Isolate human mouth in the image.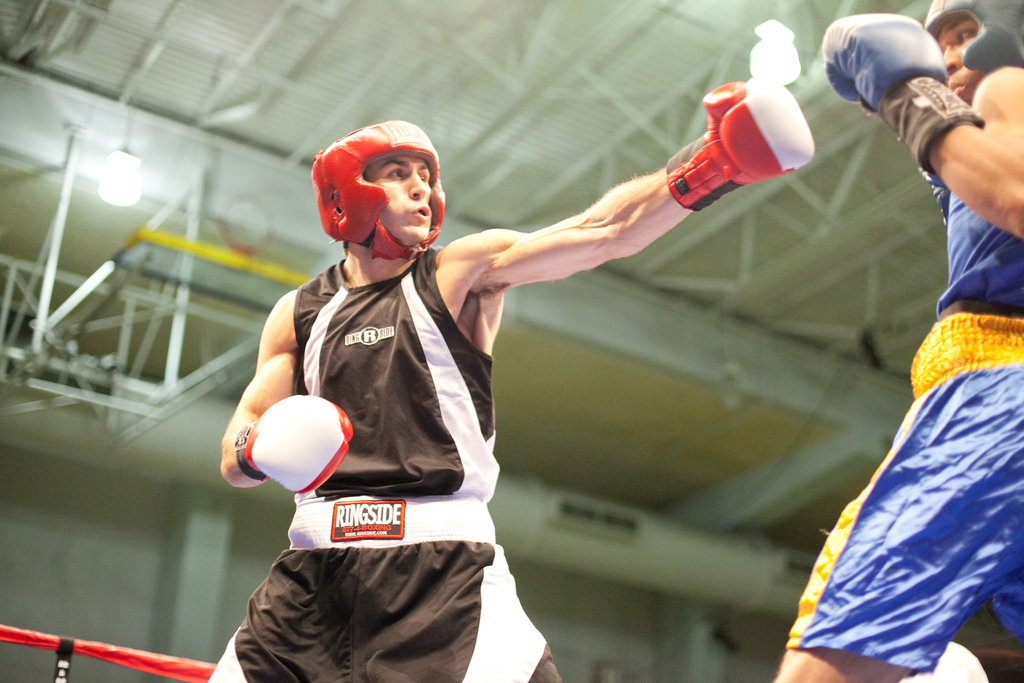
Isolated region: l=947, t=80, r=968, b=96.
